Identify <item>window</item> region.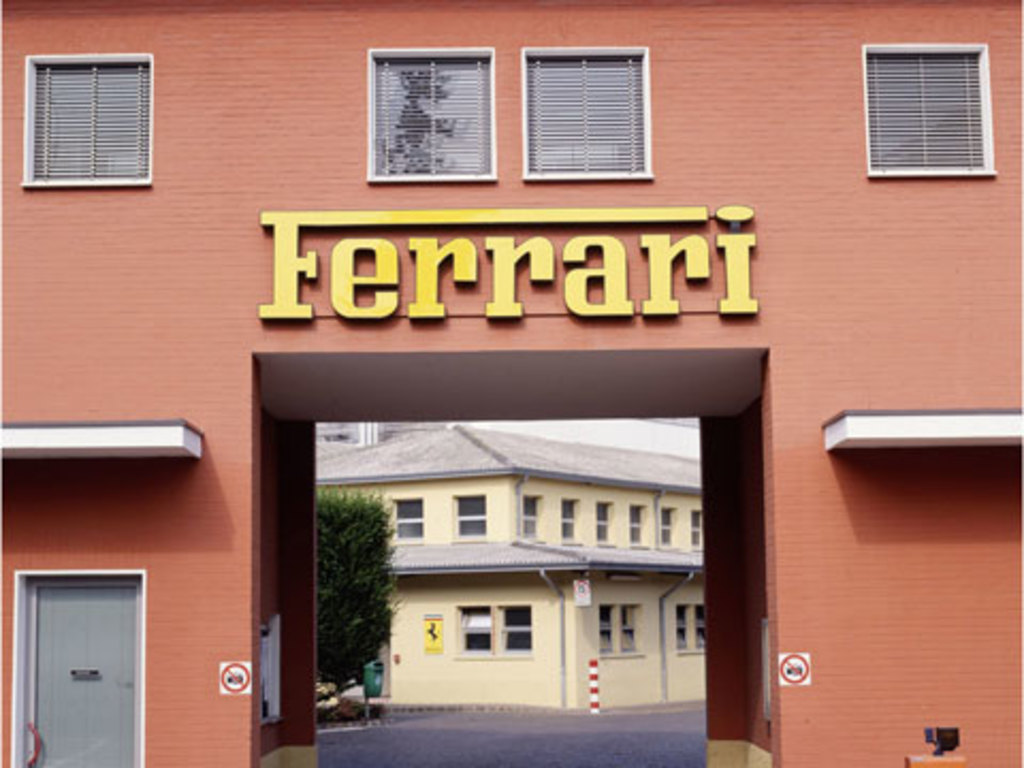
Region: [x1=563, y1=501, x2=578, y2=540].
